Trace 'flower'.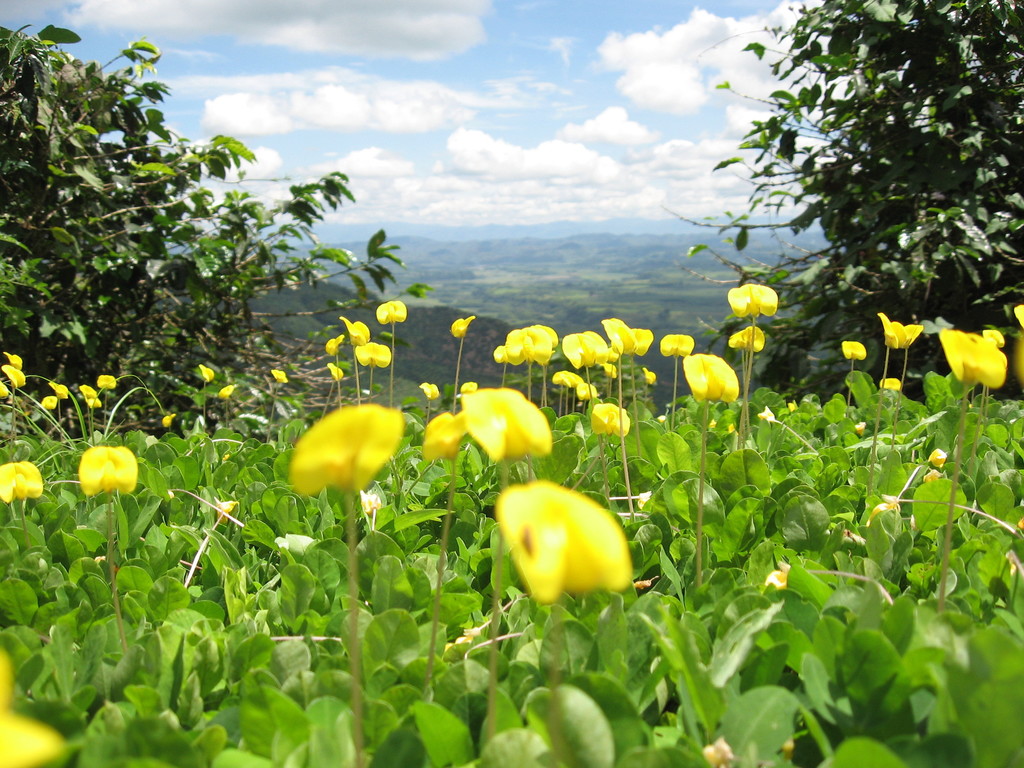
Traced to 358, 490, 381, 515.
